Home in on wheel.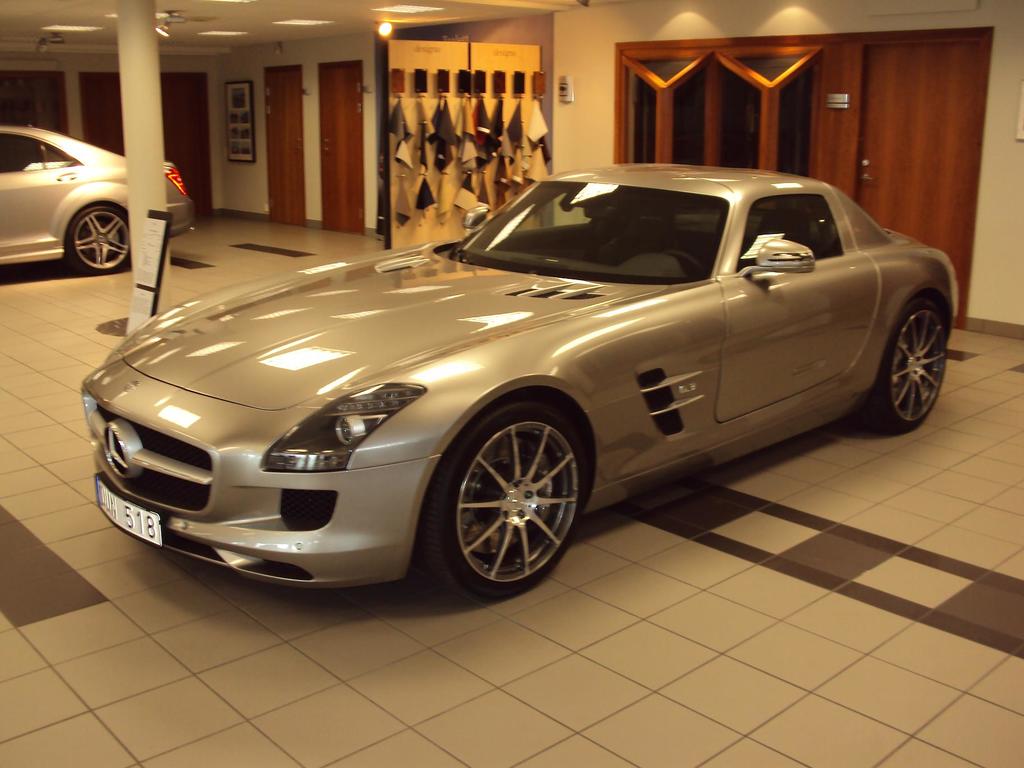
Homed in at (863,294,953,428).
